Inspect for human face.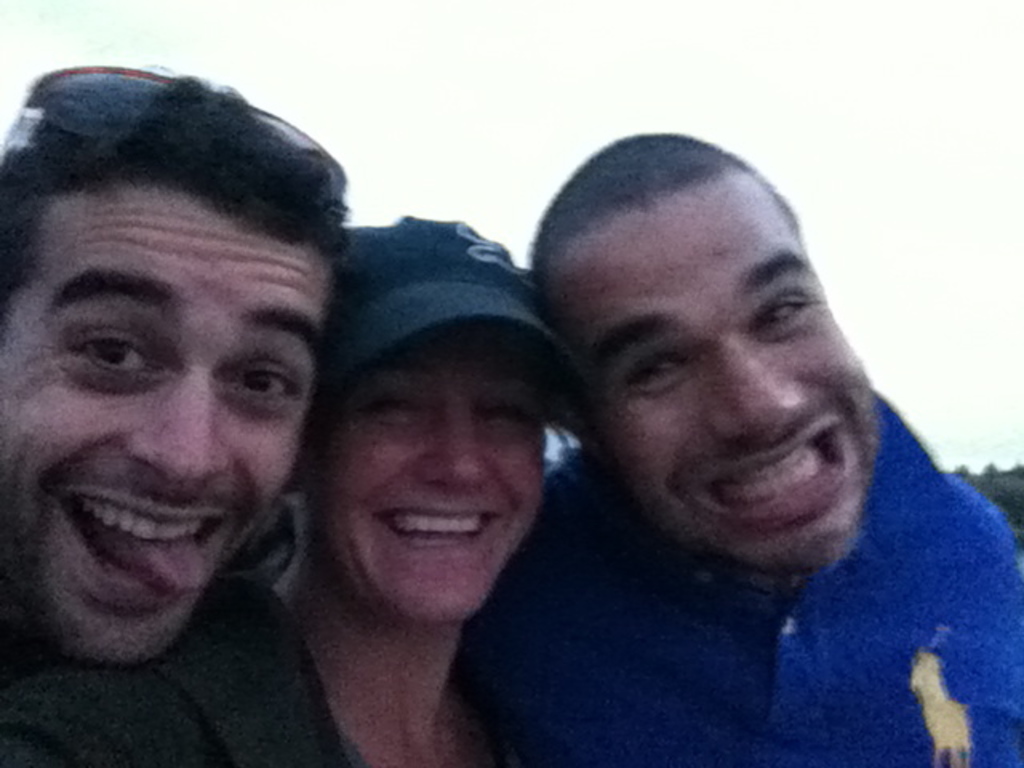
Inspection: locate(328, 323, 542, 626).
